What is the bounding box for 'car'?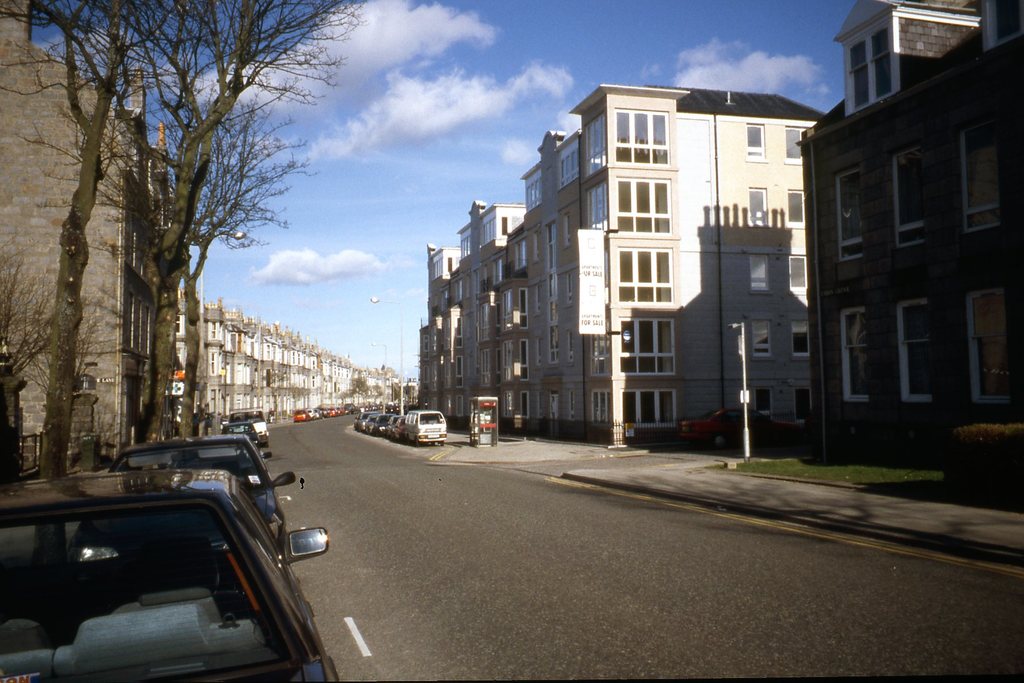
BBox(223, 405, 267, 440).
